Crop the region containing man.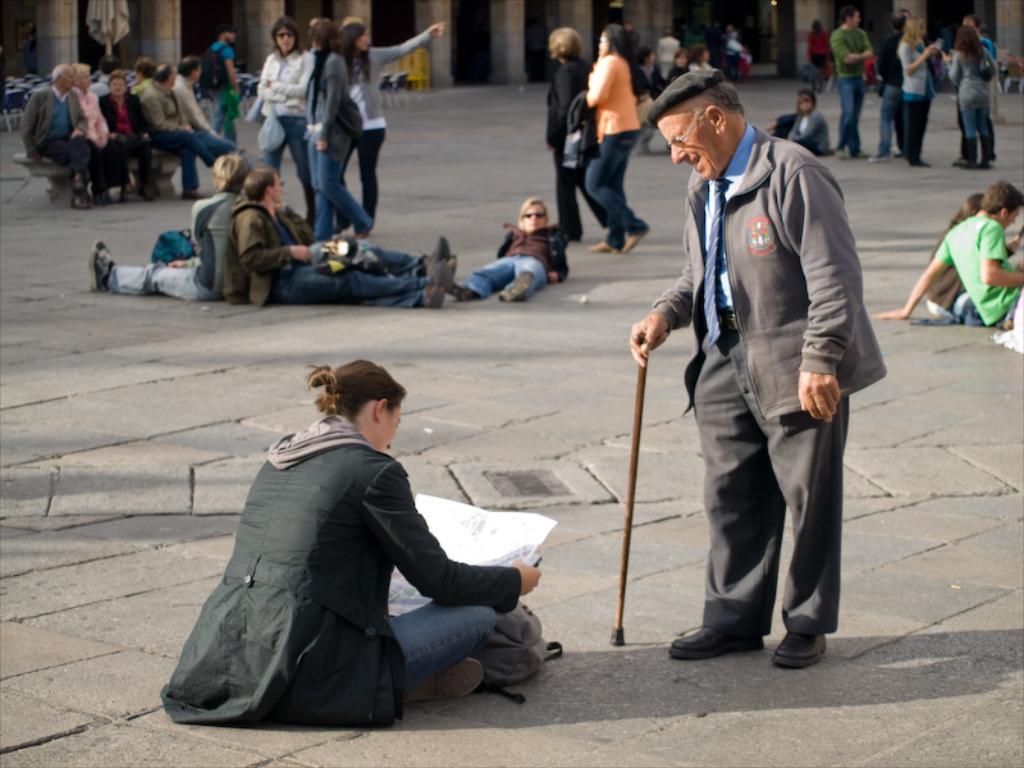
Crop region: pyautogui.locateOnScreen(133, 67, 232, 193).
